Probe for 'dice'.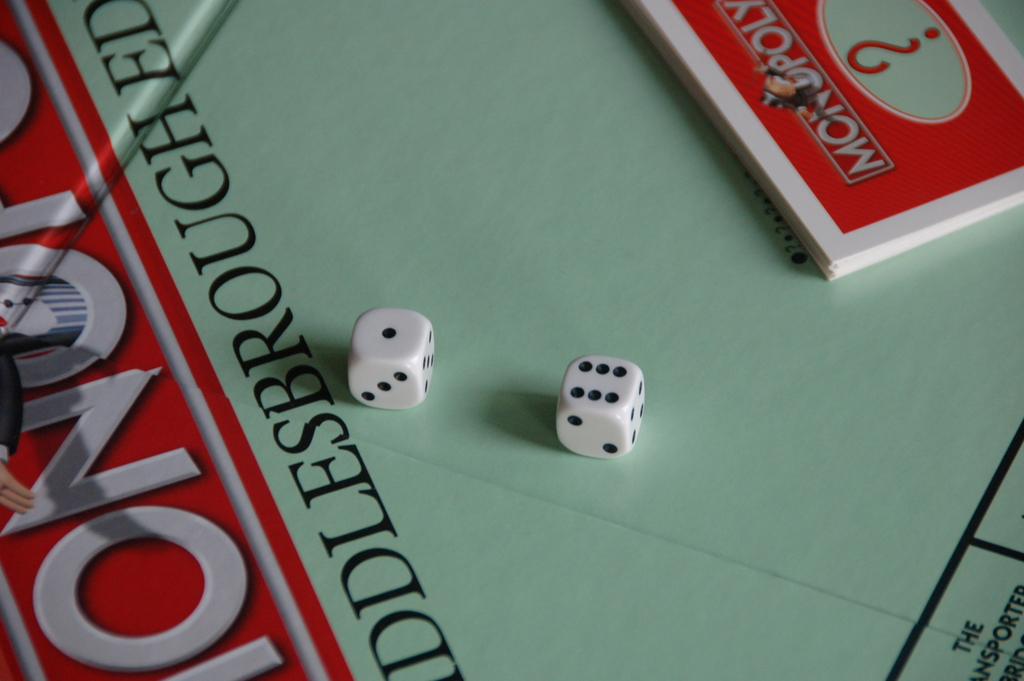
Probe result: Rect(556, 356, 646, 460).
